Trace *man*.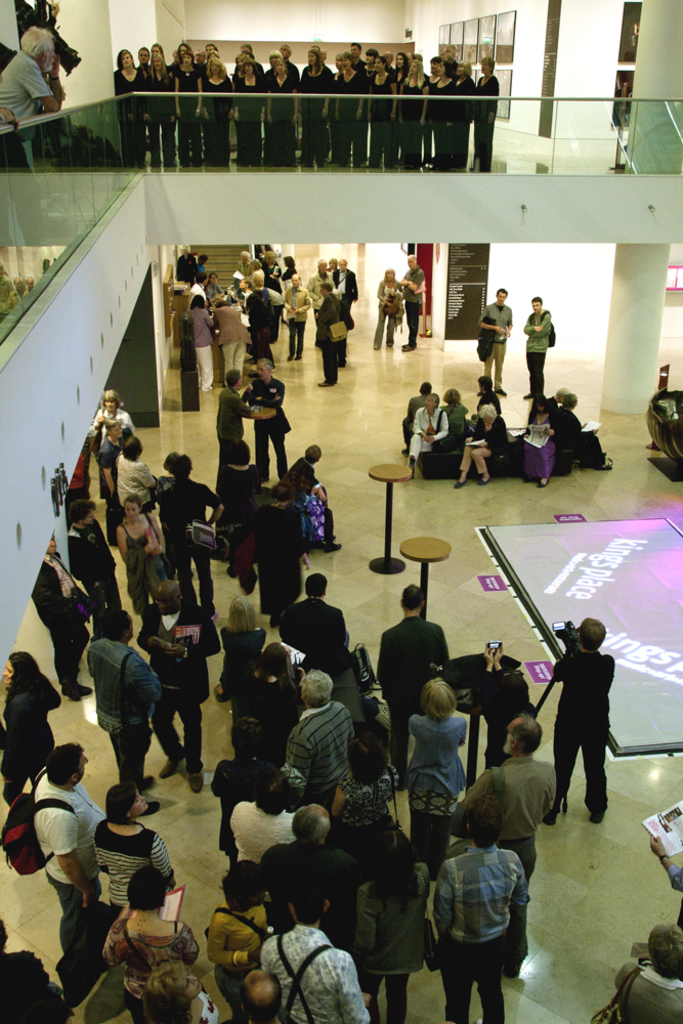
Traced to 283 275 312 362.
